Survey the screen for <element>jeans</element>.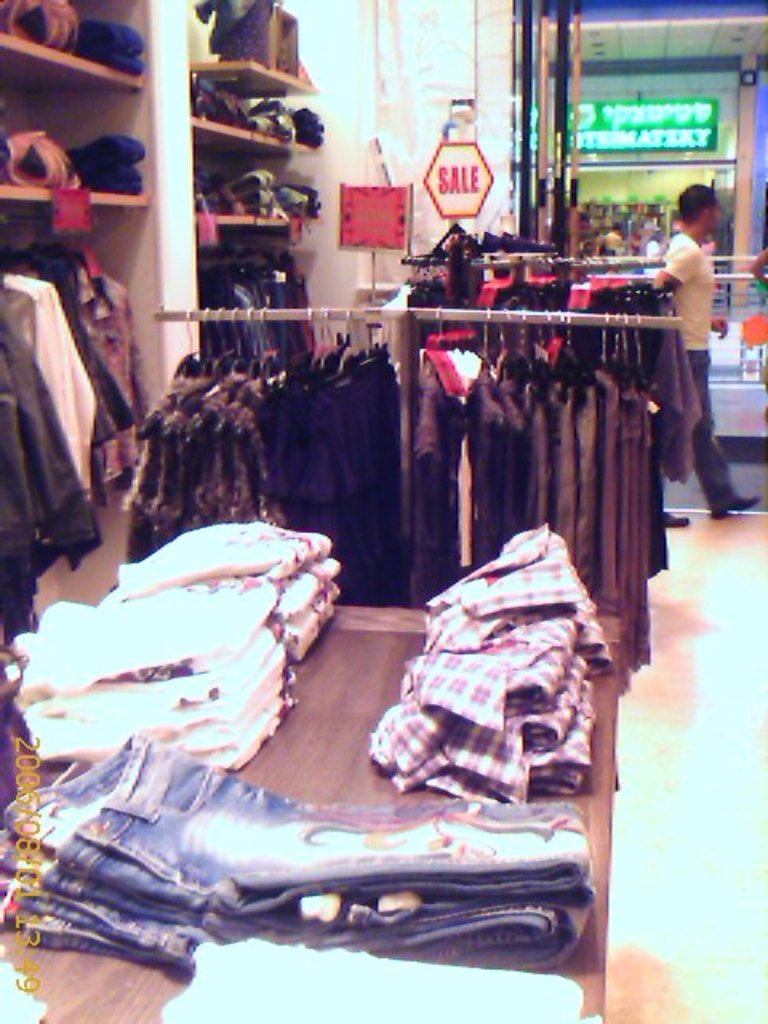
Survey found: [0,827,594,976].
